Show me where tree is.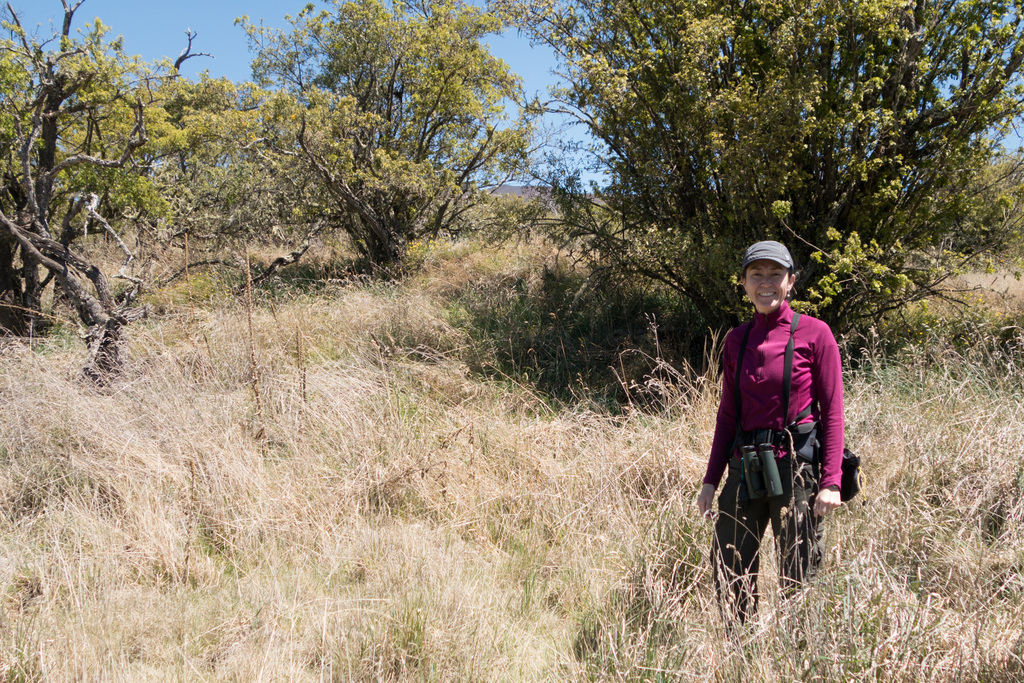
tree is at <region>494, 0, 1023, 389</region>.
